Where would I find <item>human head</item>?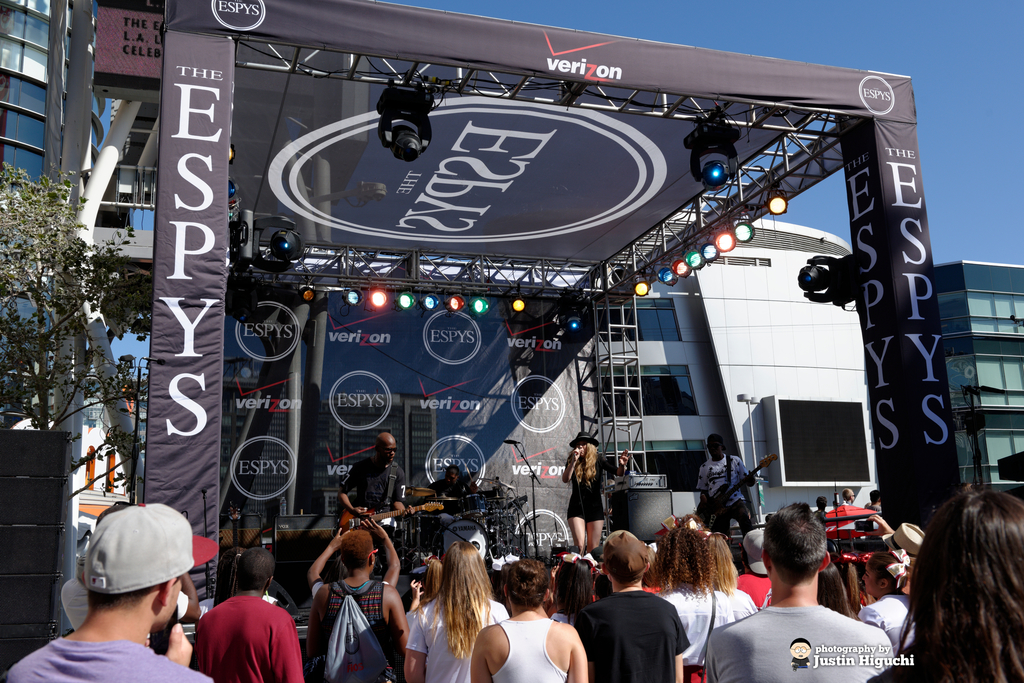
At Rect(913, 491, 1023, 651).
